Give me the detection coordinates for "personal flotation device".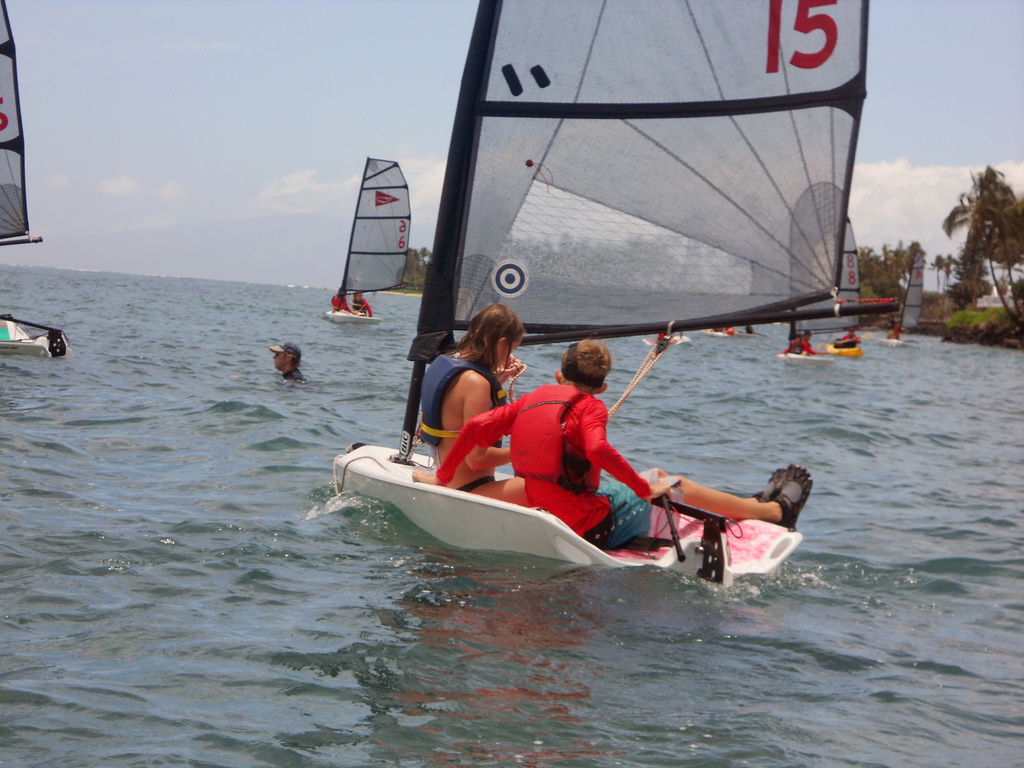
{"x1": 353, "y1": 296, "x2": 364, "y2": 315}.
